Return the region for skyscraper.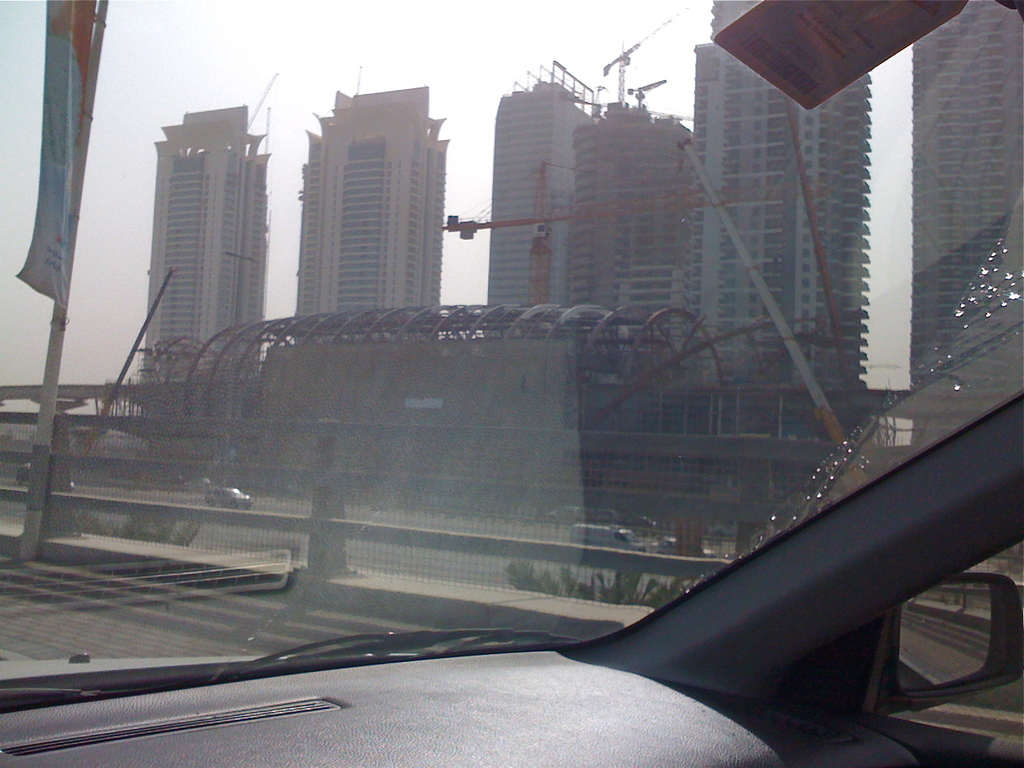
(x1=908, y1=2, x2=1023, y2=449).
